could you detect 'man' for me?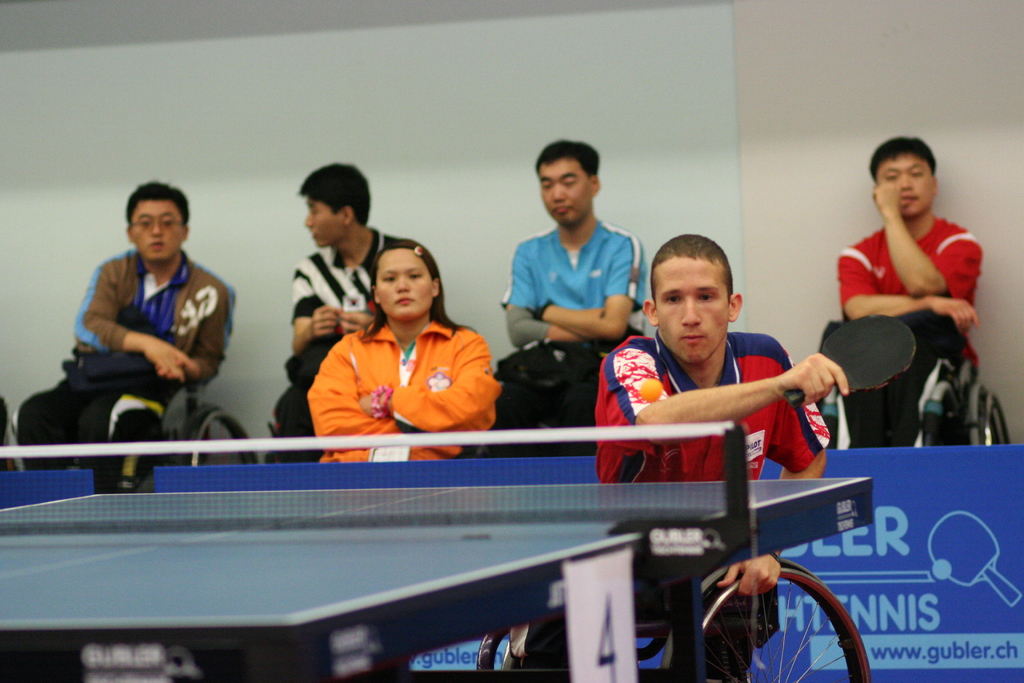
Detection result: 40, 186, 244, 470.
